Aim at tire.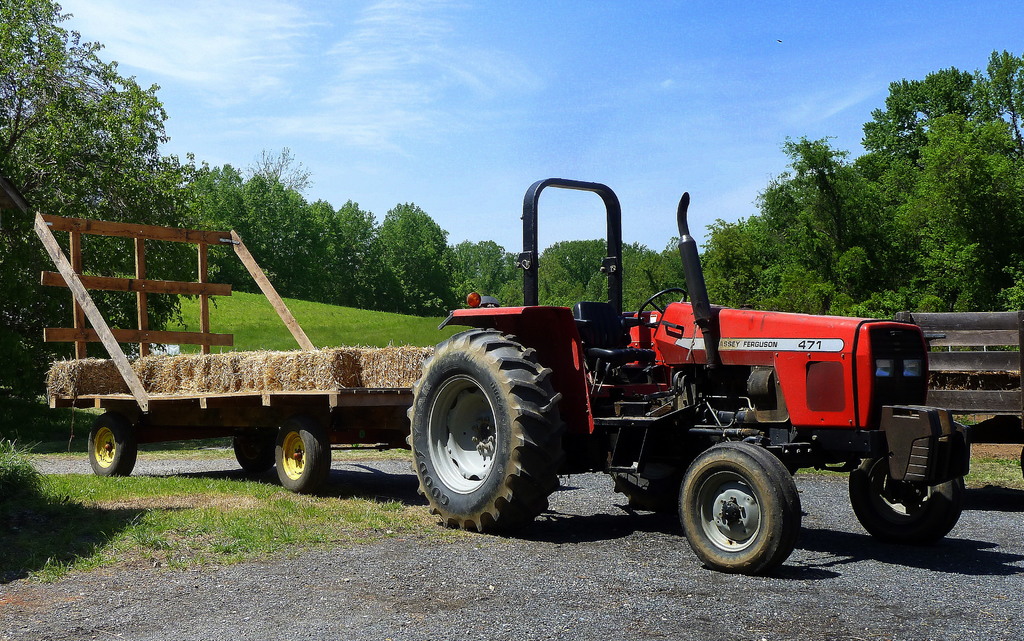
Aimed at box(404, 327, 562, 532).
